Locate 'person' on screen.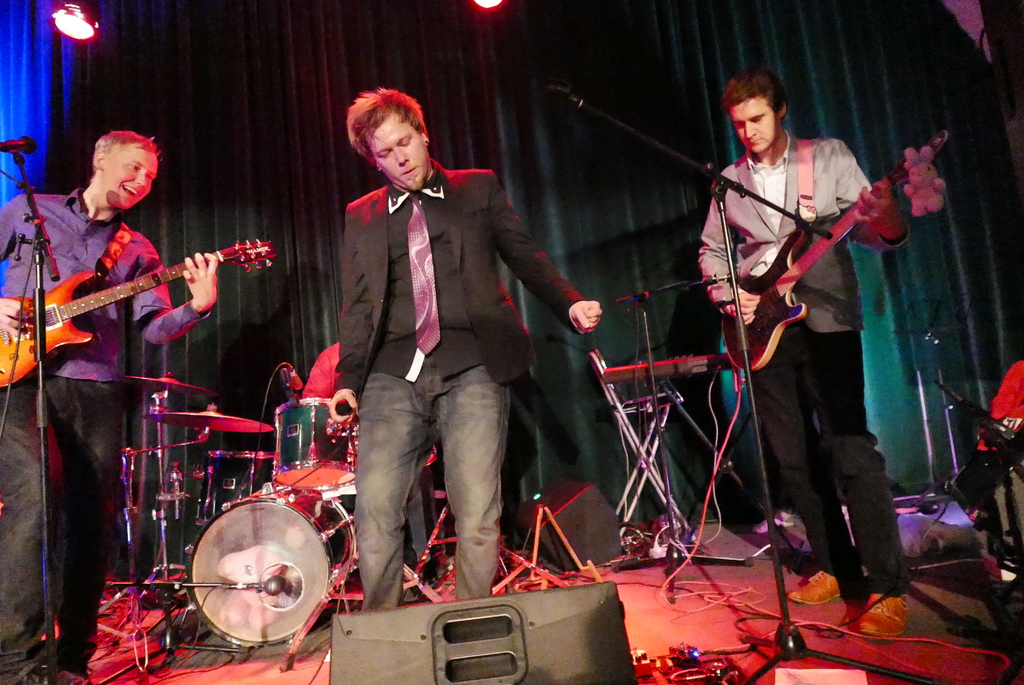
On screen at [left=326, top=85, right=602, bottom=618].
